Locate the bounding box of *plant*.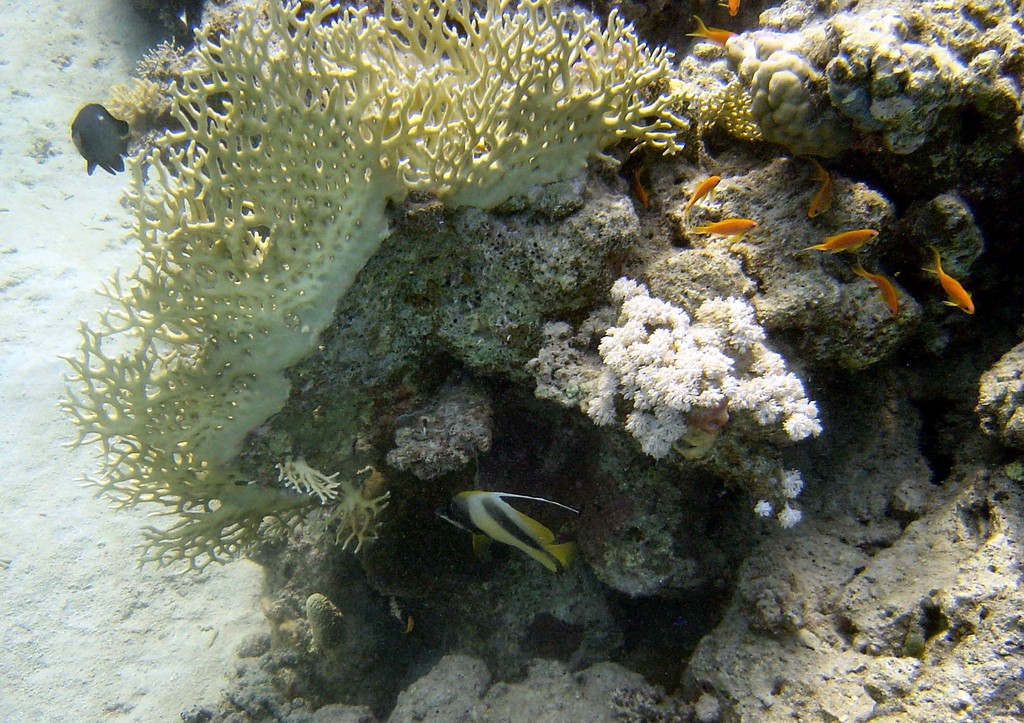
Bounding box: crop(66, 0, 827, 590).
